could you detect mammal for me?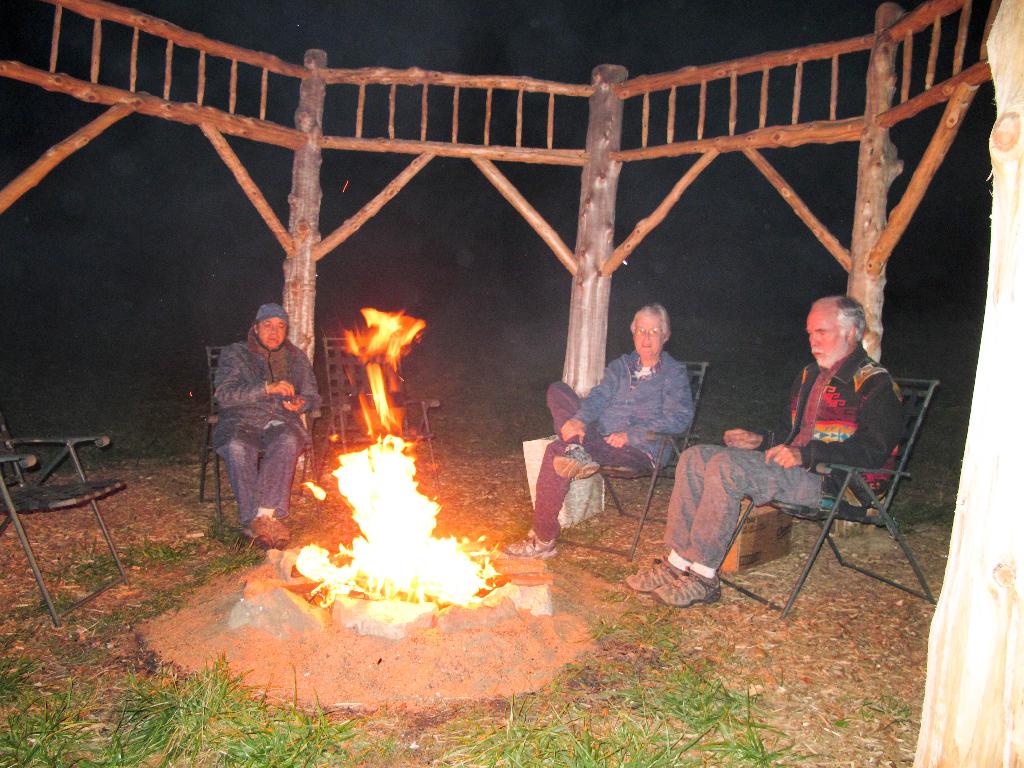
Detection result: x1=191, y1=306, x2=314, y2=534.
